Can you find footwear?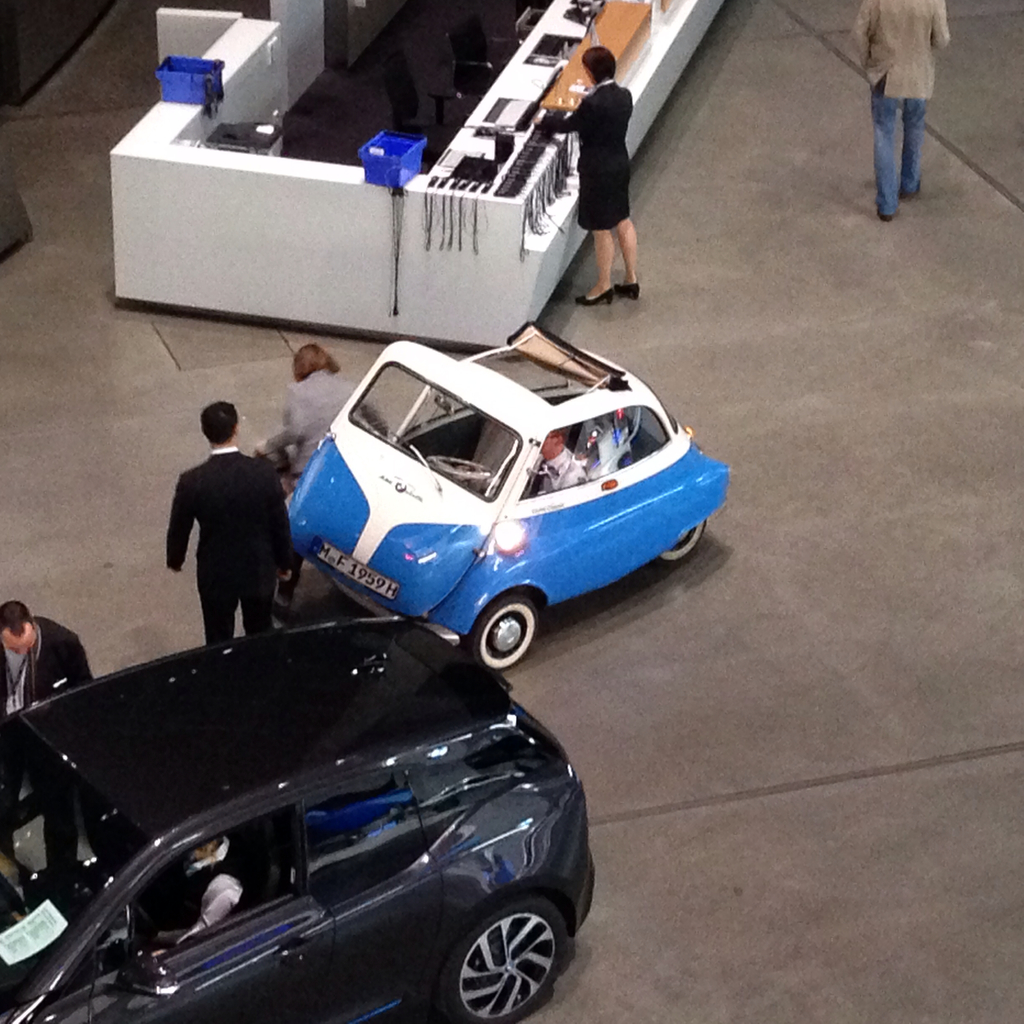
Yes, bounding box: pyautogui.locateOnScreen(614, 282, 644, 296).
